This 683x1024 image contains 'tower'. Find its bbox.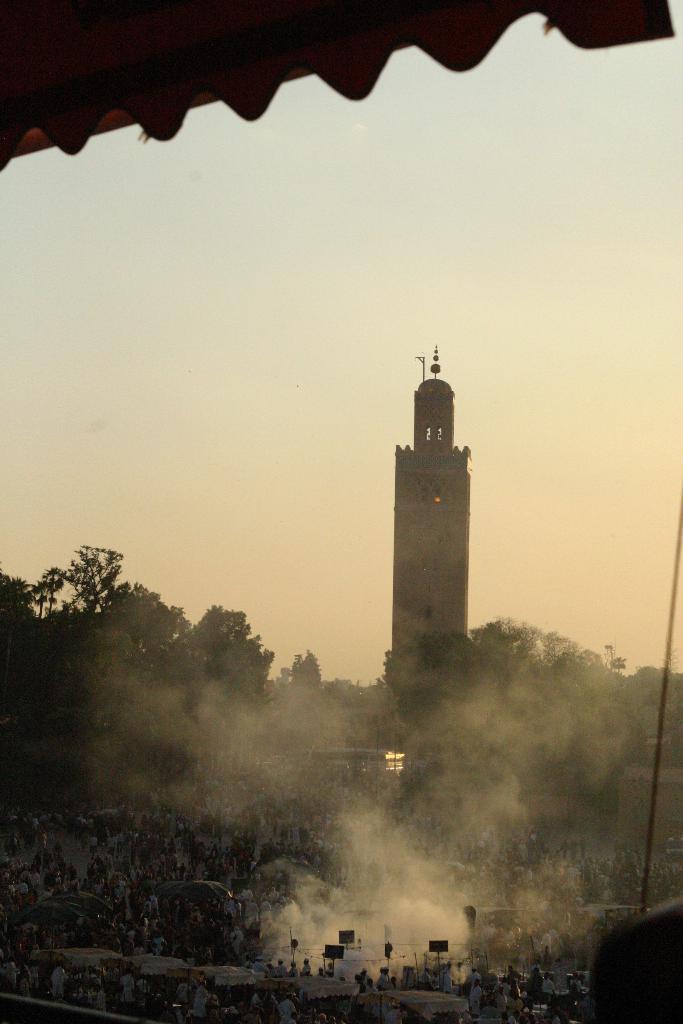
(x1=379, y1=338, x2=489, y2=663).
